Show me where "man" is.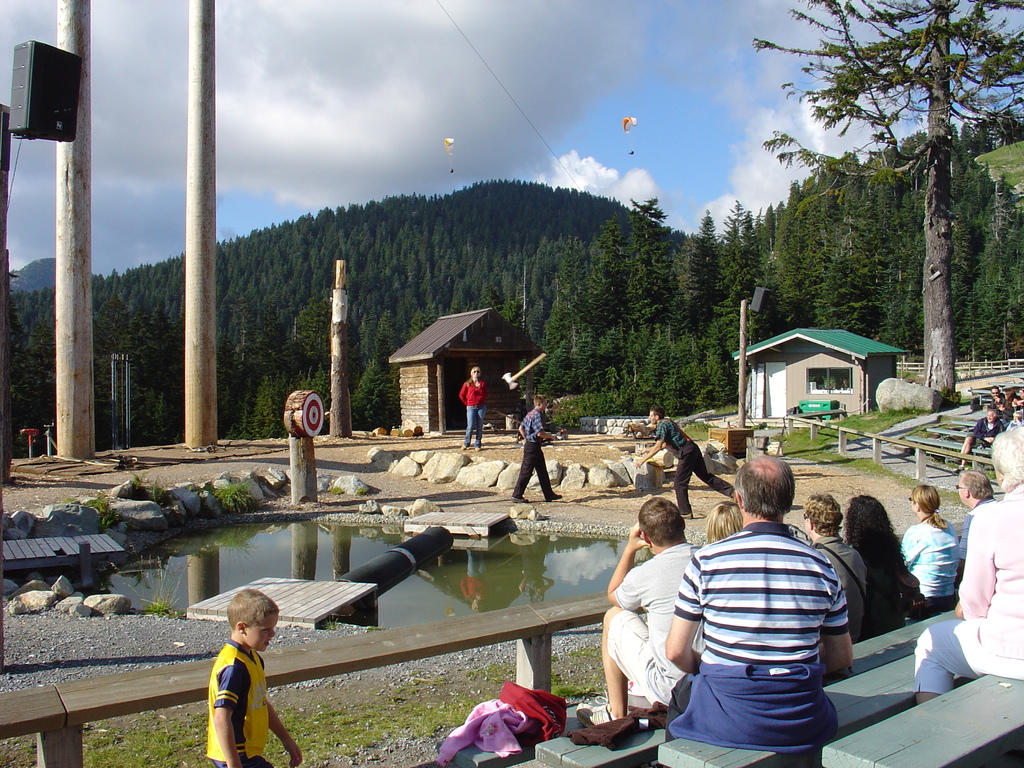
"man" is at <region>648, 476, 876, 758</region>.
